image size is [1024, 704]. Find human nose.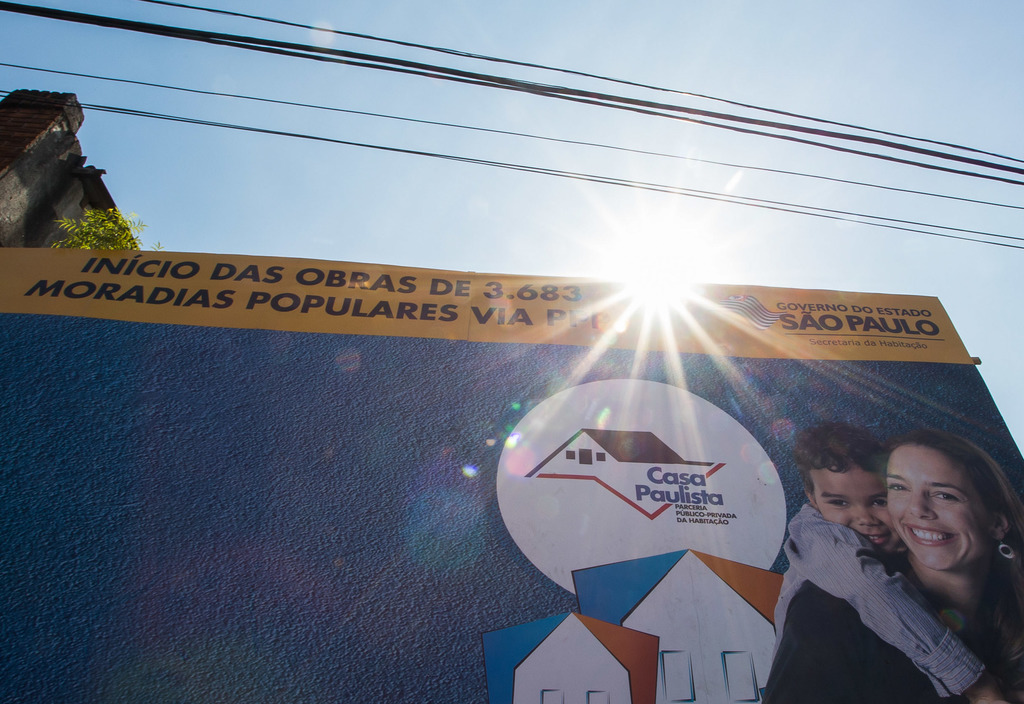
[856,504,879,527].
